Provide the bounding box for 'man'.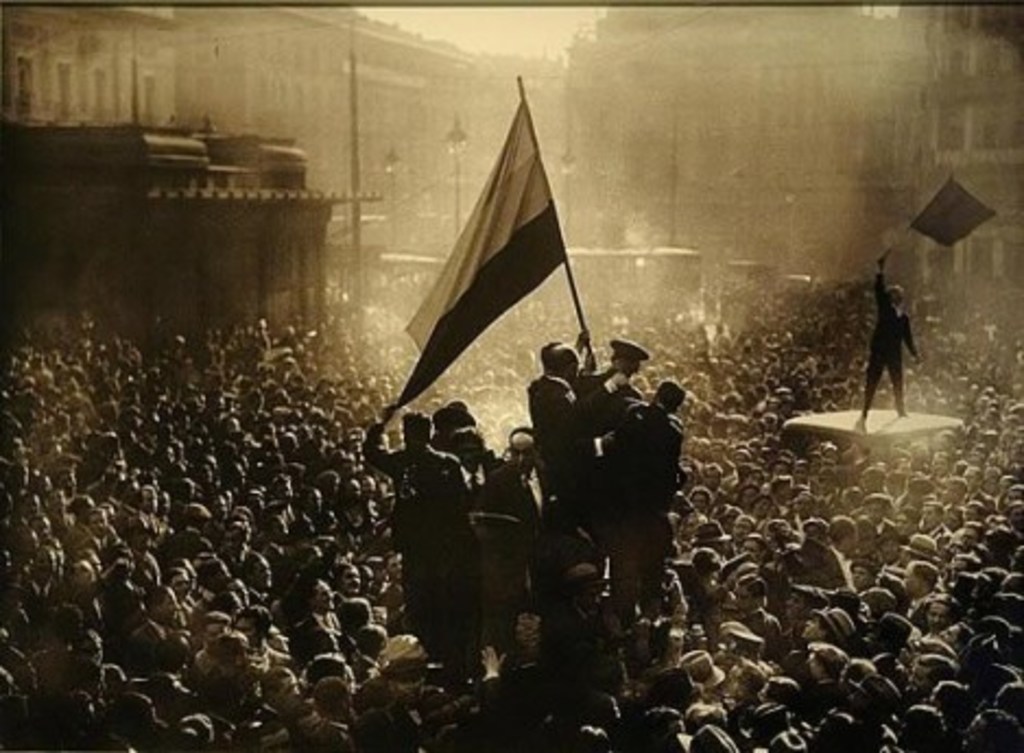
[854,253,921,428].
